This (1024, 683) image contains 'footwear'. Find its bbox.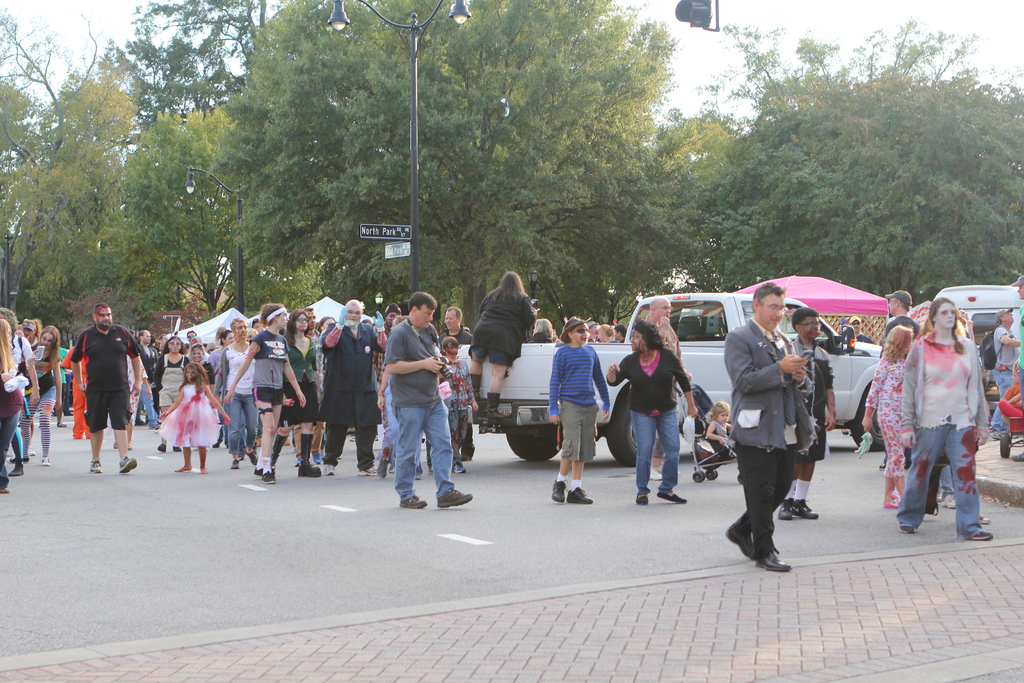
Rect(1009, 445, 1023, 464).
